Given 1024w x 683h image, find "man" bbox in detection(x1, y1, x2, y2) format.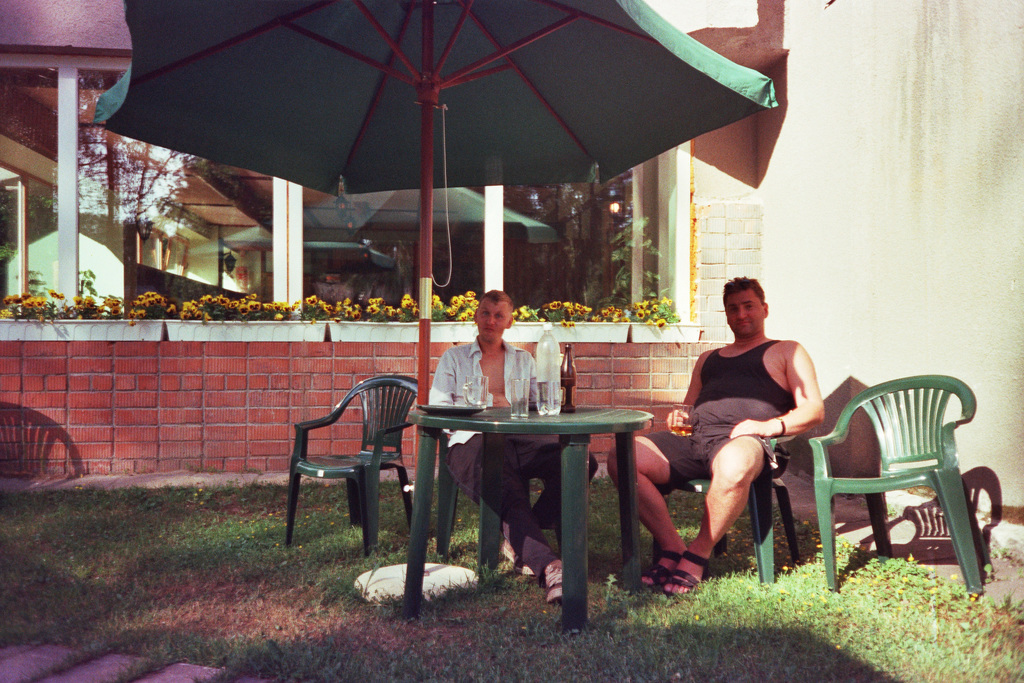
detection(605, 270, 826, 591).
